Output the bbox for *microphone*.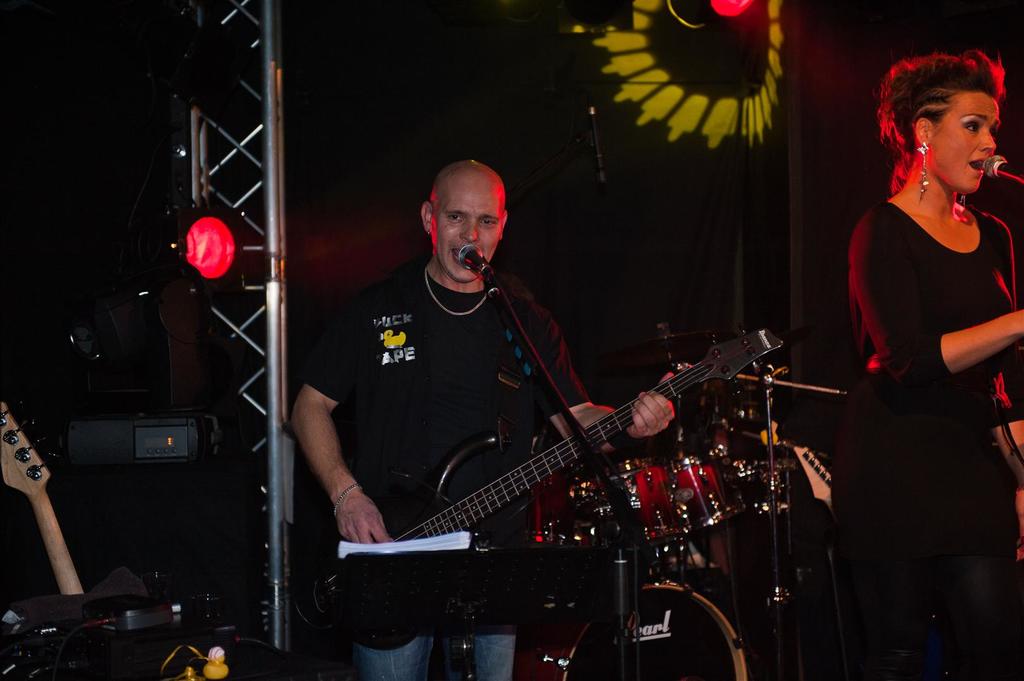
left=461, top=241, right=497, bottom=284.
